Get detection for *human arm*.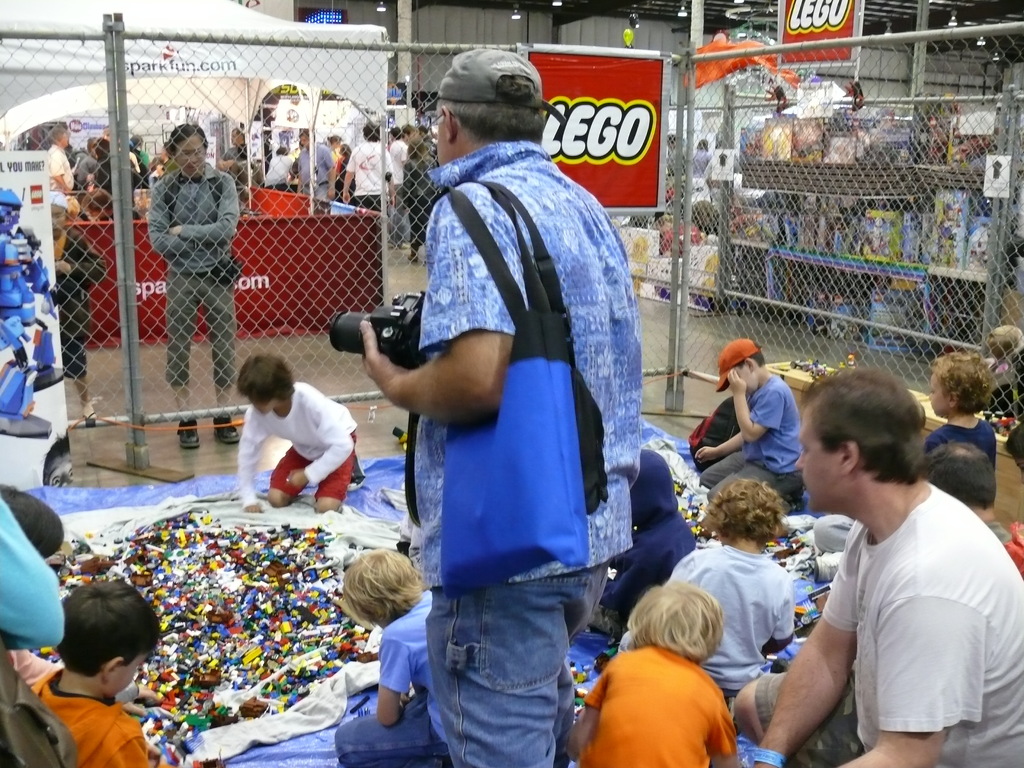
Detection: (x1=337, y1=150, x2=356, y2=202).
